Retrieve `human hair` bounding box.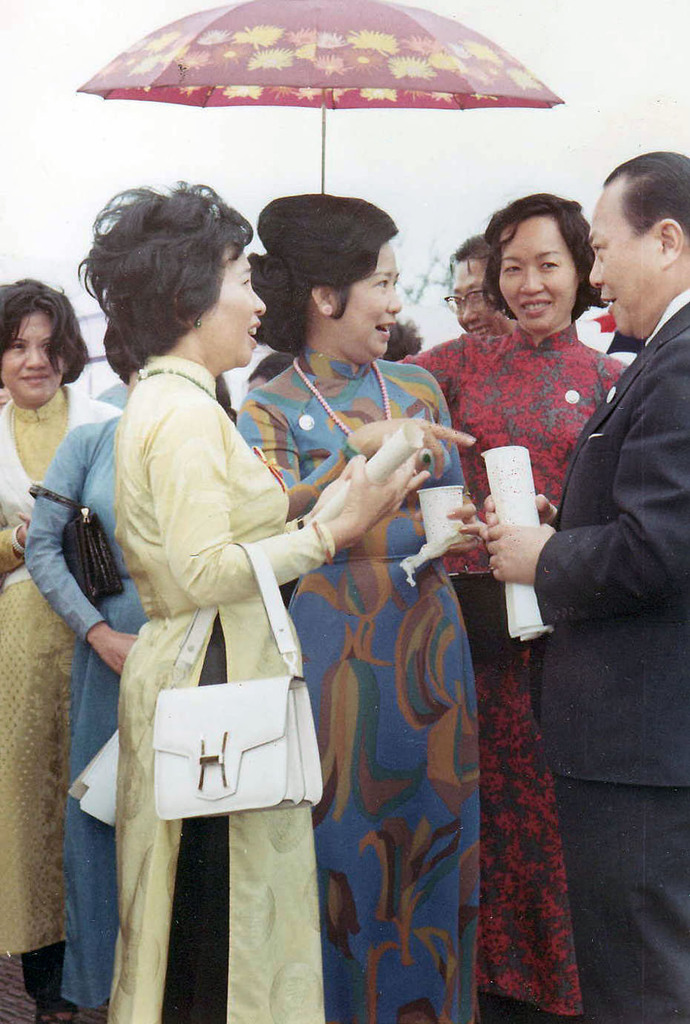
Bounding box: x1=601 y1=146 x2=689 y2=245.
